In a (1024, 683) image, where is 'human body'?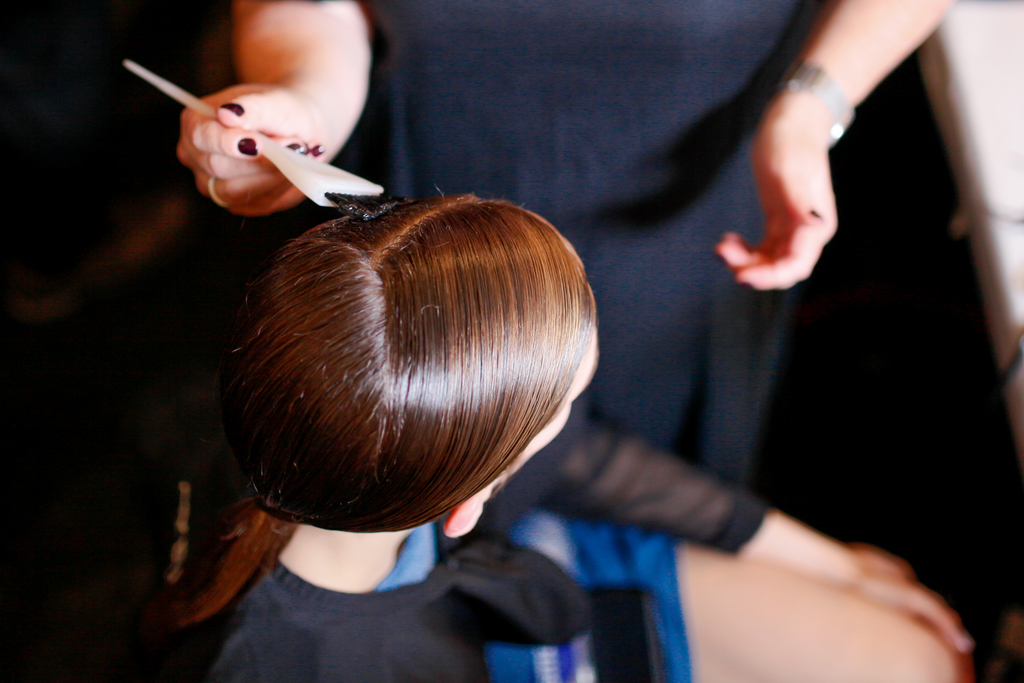
bbox=[134, 171, 977, 682].
